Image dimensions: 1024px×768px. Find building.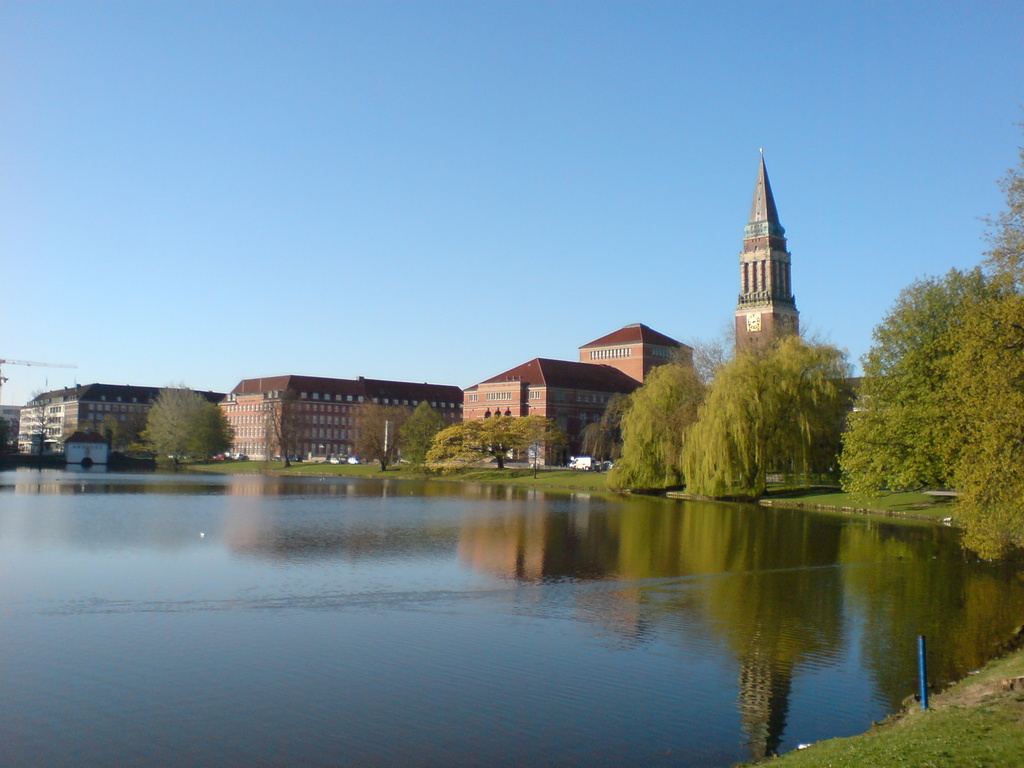
pyautogui.locateOnScreen(18, 382, 228, 452).
